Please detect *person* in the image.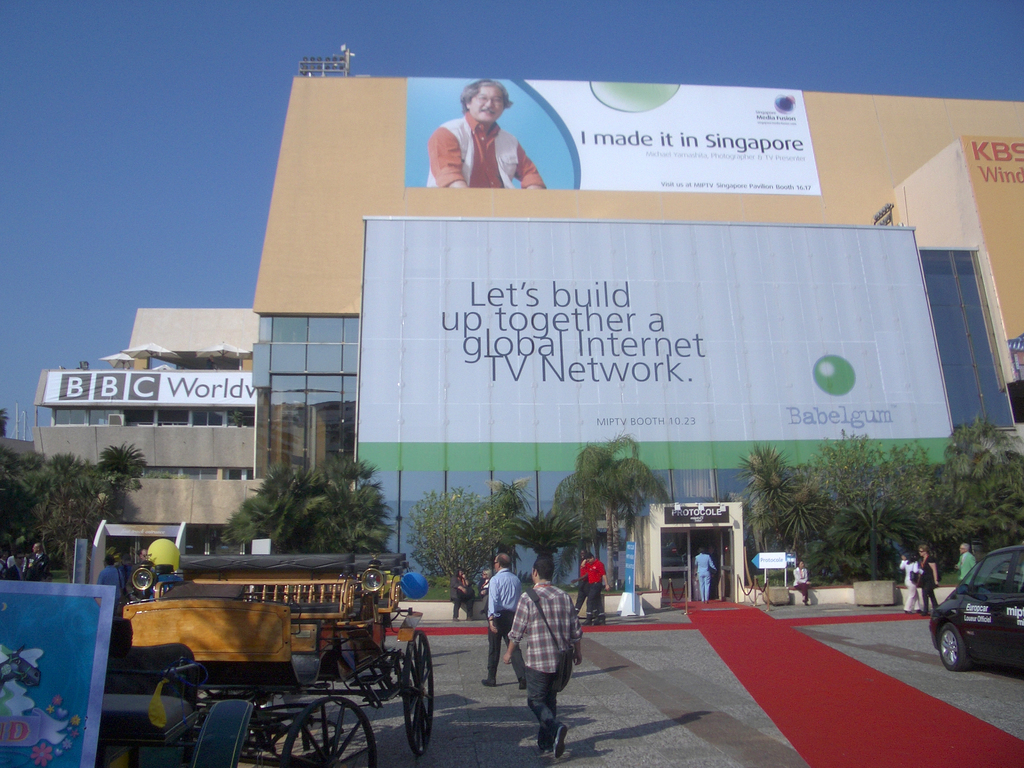
<bbox>918, 542, 943, 616</bbox>.
